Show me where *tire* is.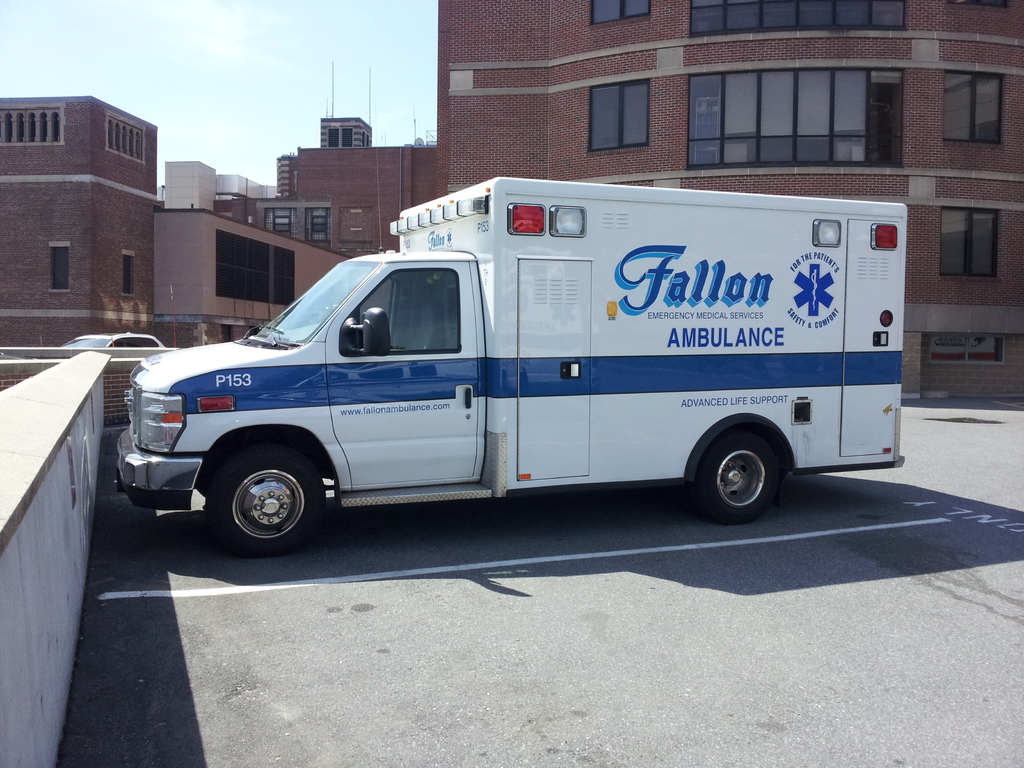
*tire* is at rect(212, 446, 332, 557).
